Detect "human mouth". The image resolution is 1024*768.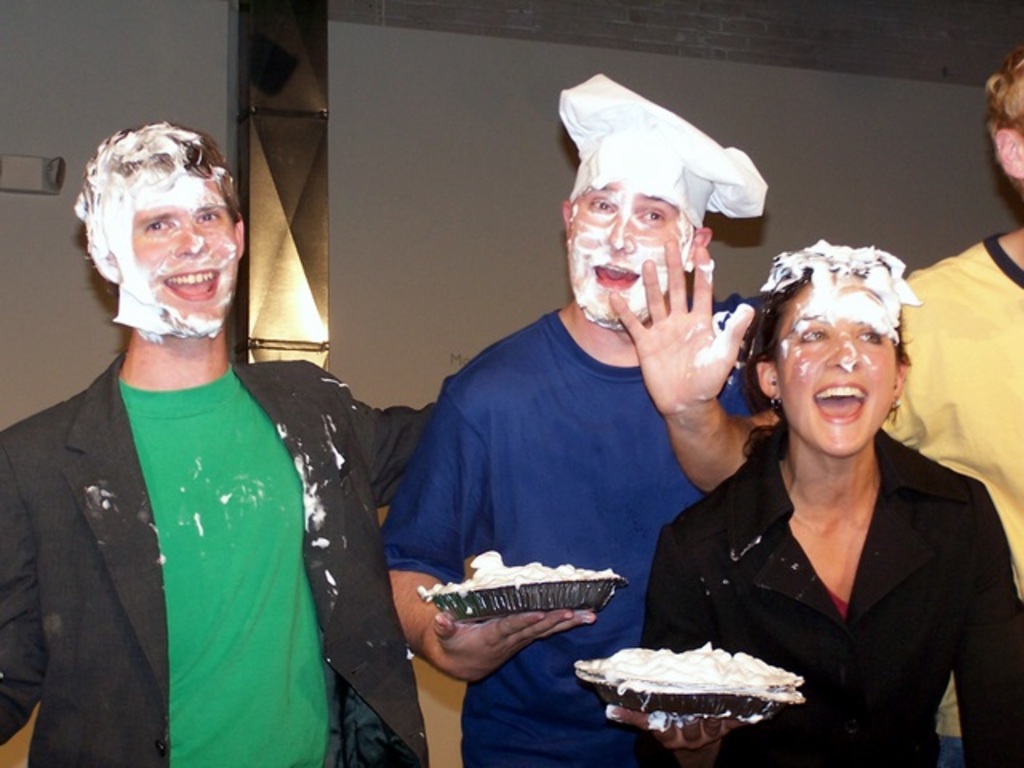
left=160, top=254, right=226, bottom=312.
